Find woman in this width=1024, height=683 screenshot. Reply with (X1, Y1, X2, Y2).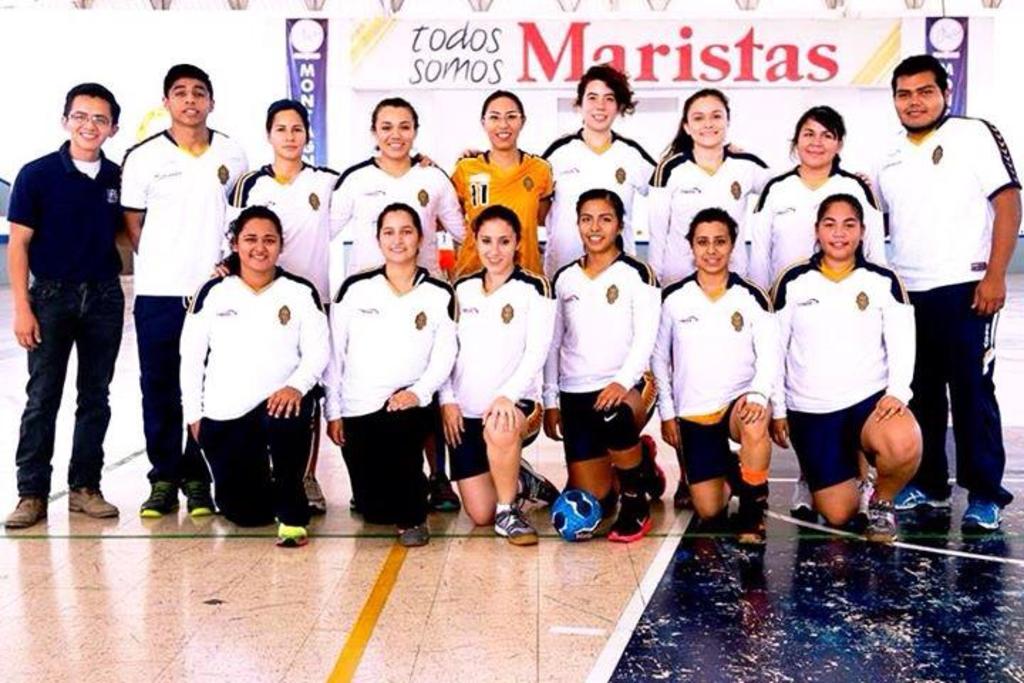
(643, 201, 774, 545).
